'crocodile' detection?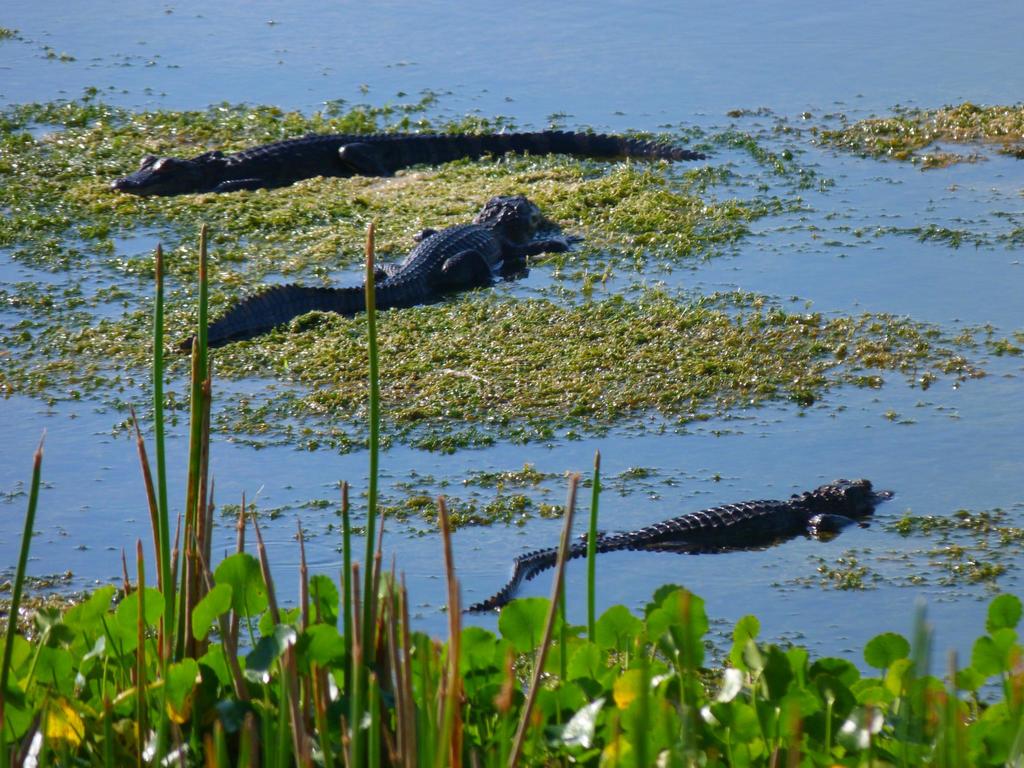
<box>172,189,587,347</box>
